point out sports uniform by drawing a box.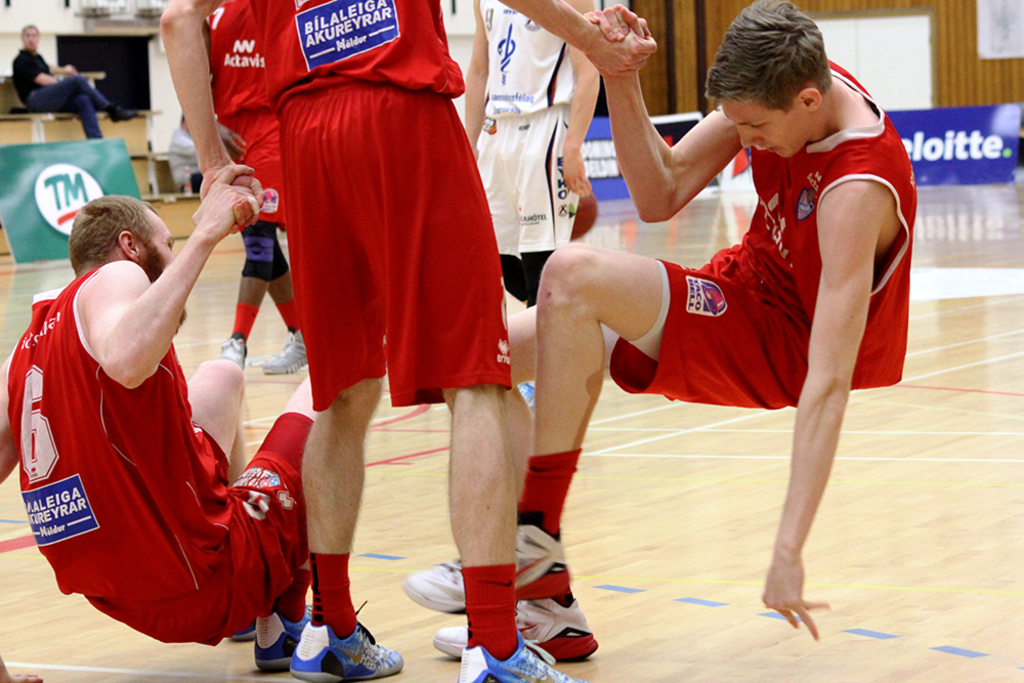
x1=406 y1=36 x2=936 y2=669.
